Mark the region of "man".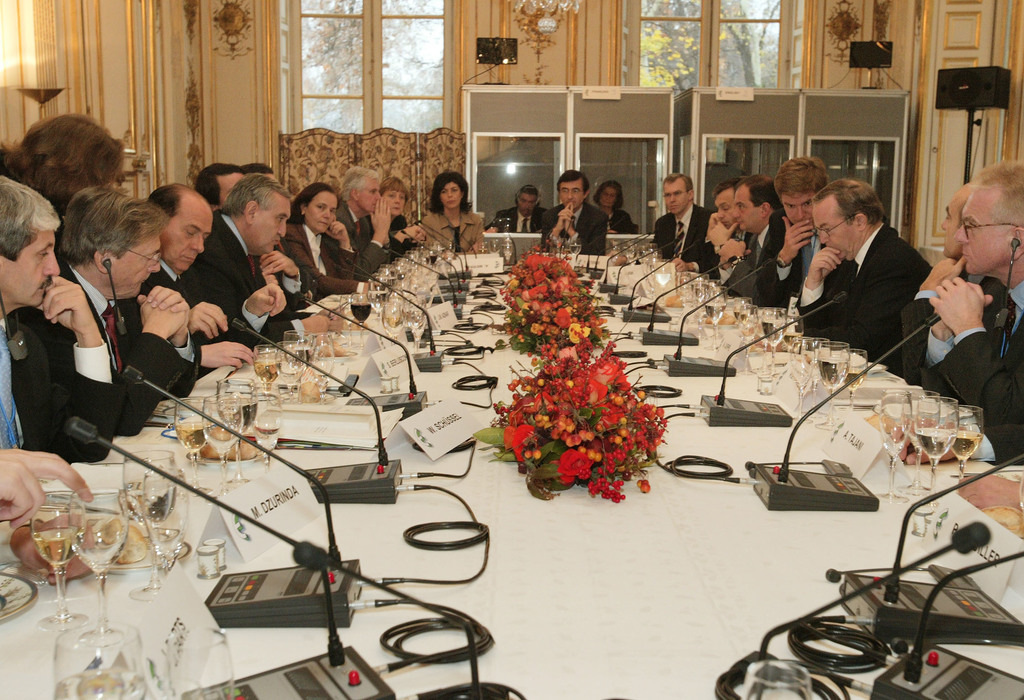
Region: 707 178 748 247.
